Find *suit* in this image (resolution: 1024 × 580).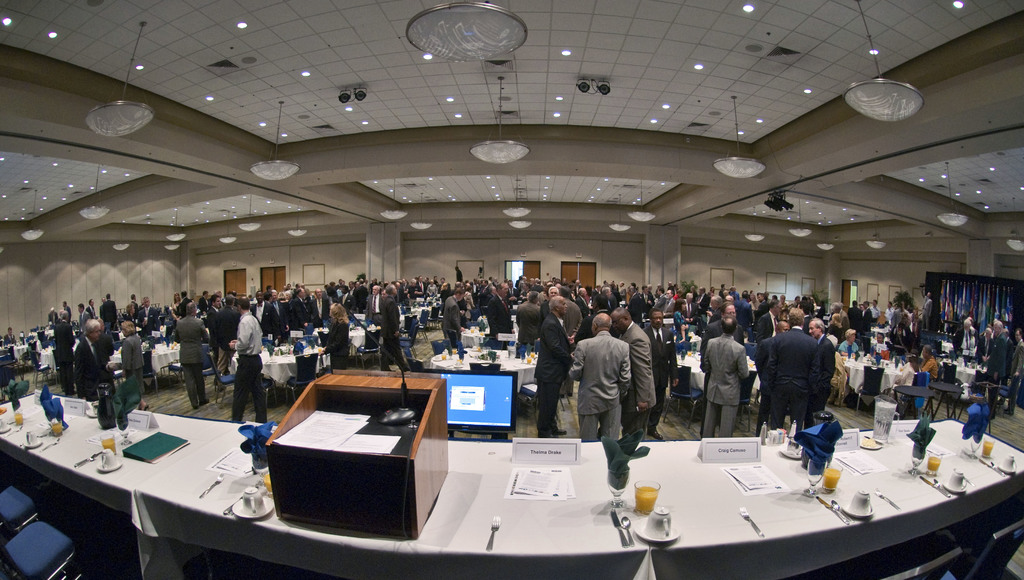
BBox(922, 288, 932, 329).
